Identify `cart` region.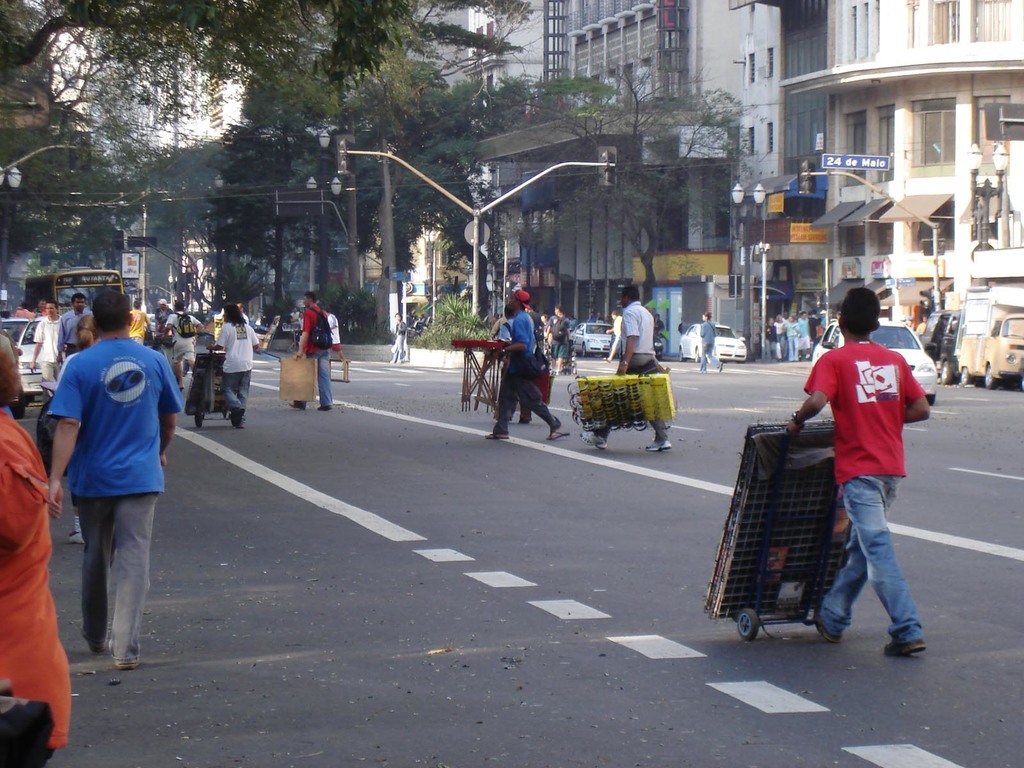
Region: box=[184, 348, 236, 430].
